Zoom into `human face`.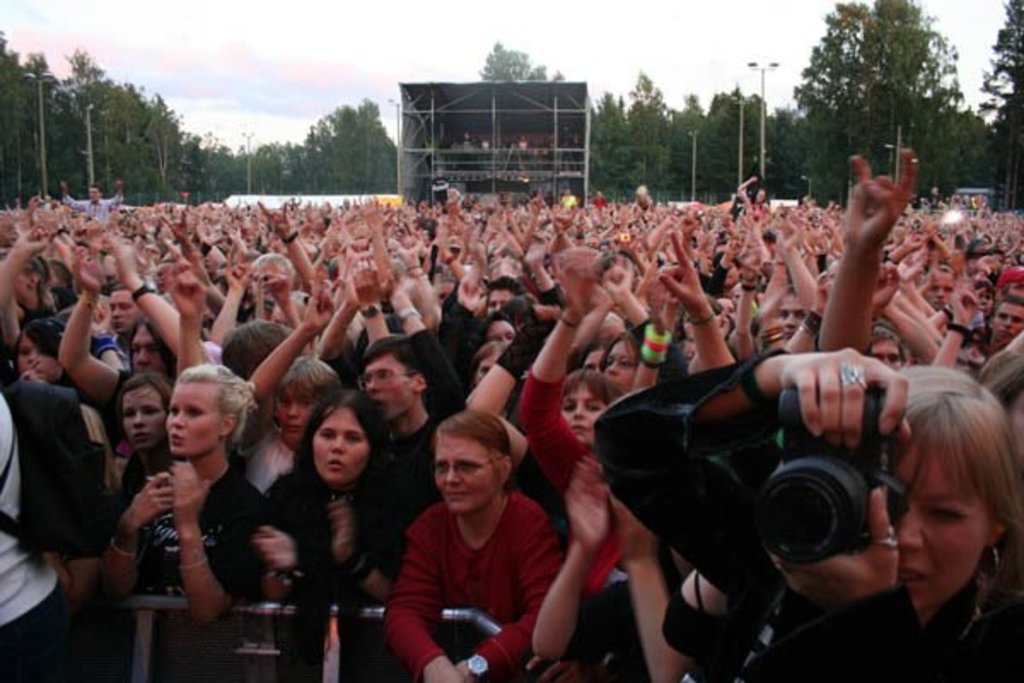
Zoom target: [130,324,160,371].
